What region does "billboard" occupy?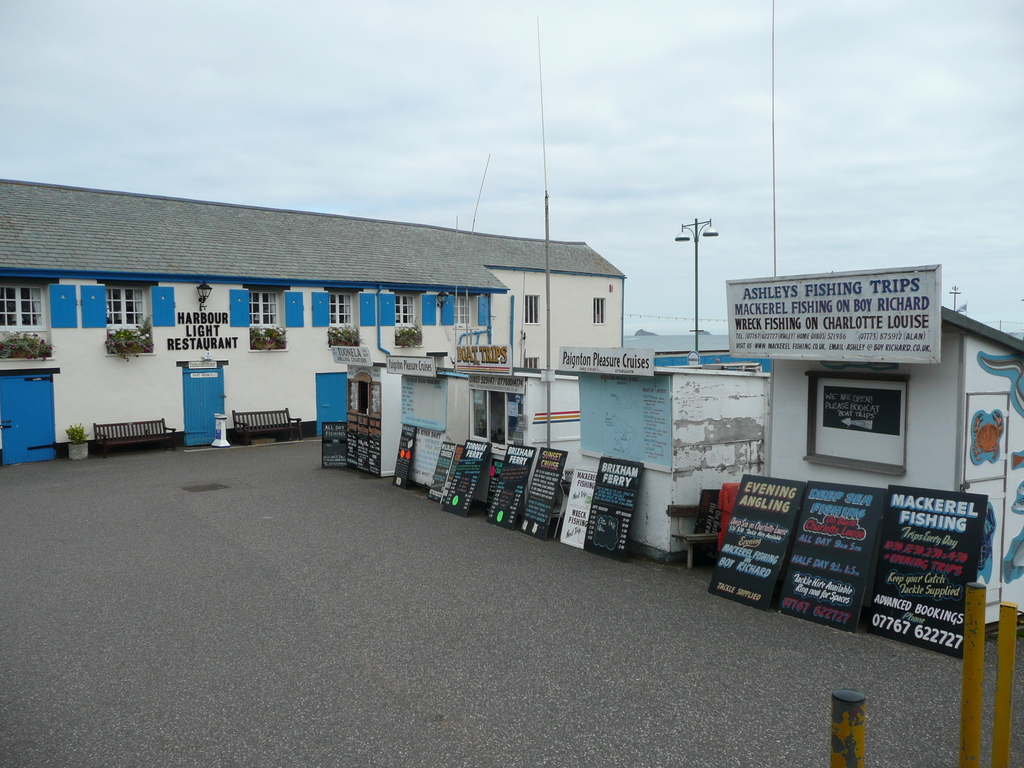
bbox(857, 488, 991, 652).
